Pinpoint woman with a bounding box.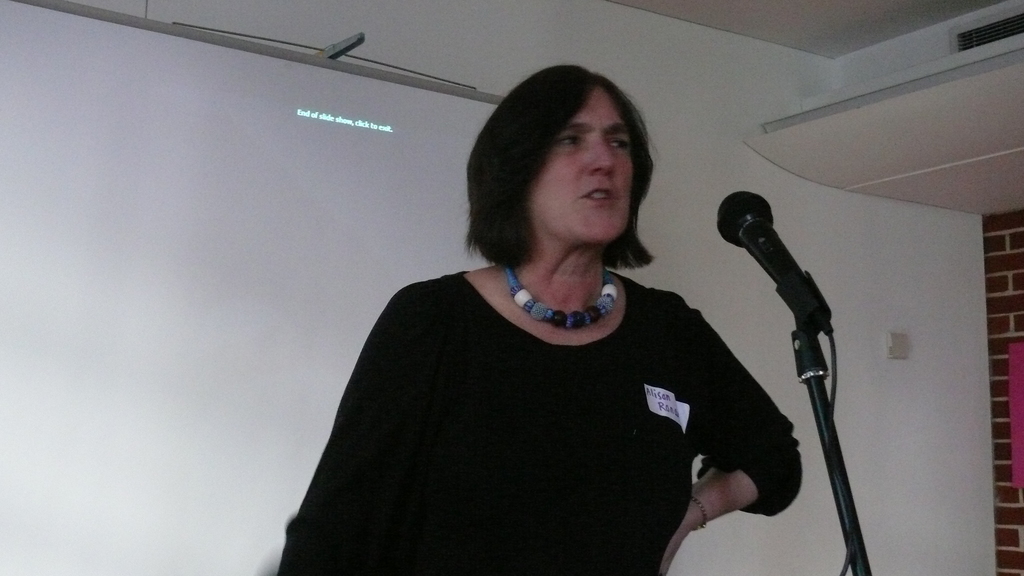
282,67,788,575.
